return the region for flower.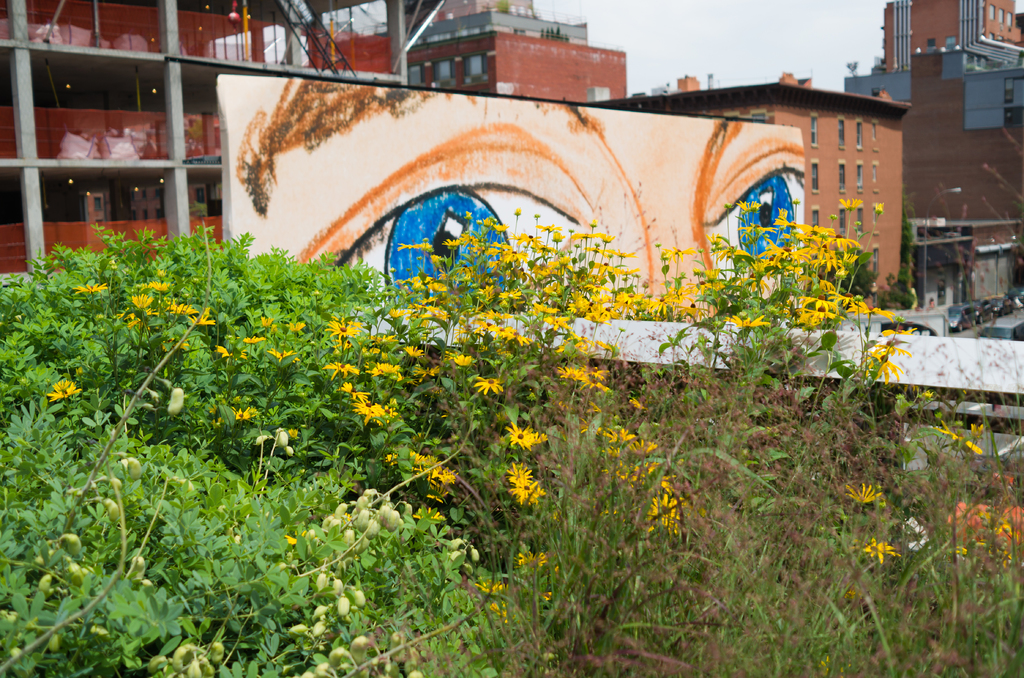
<region>412, 508, 454, 524</region>.
